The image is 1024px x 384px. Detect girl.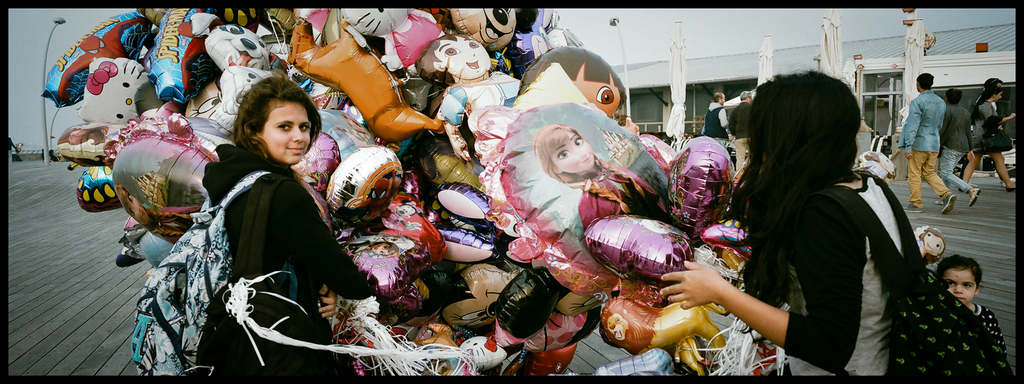
Detection: {"left": 655, "top": 75, "right": 1018, "bottom": 378}.
